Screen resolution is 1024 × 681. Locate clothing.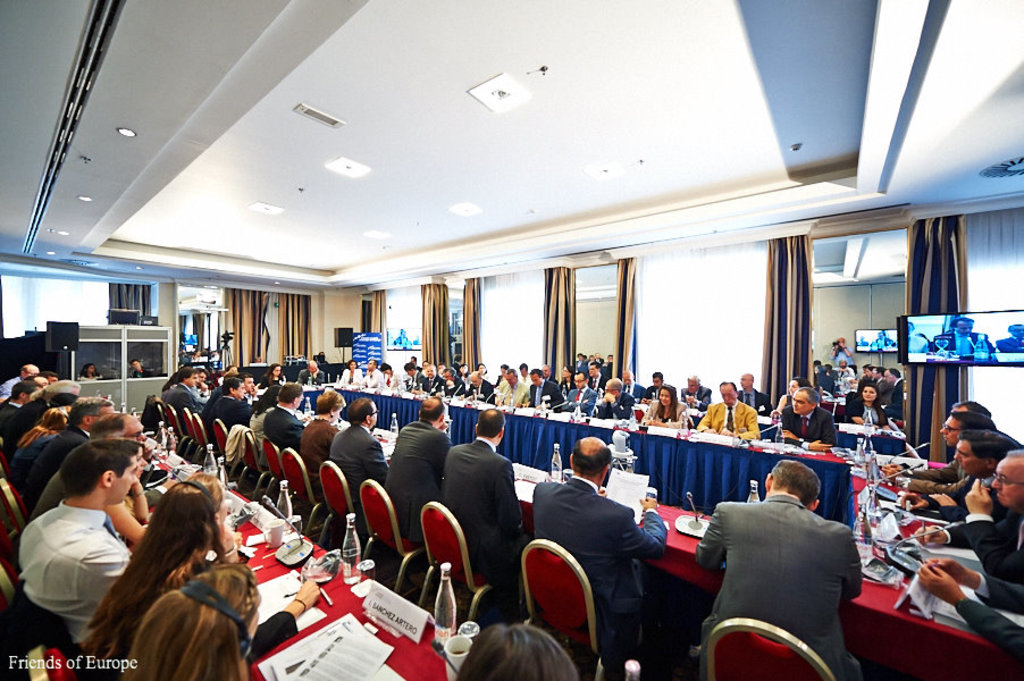
detection(959, 572, 1023, 667).
